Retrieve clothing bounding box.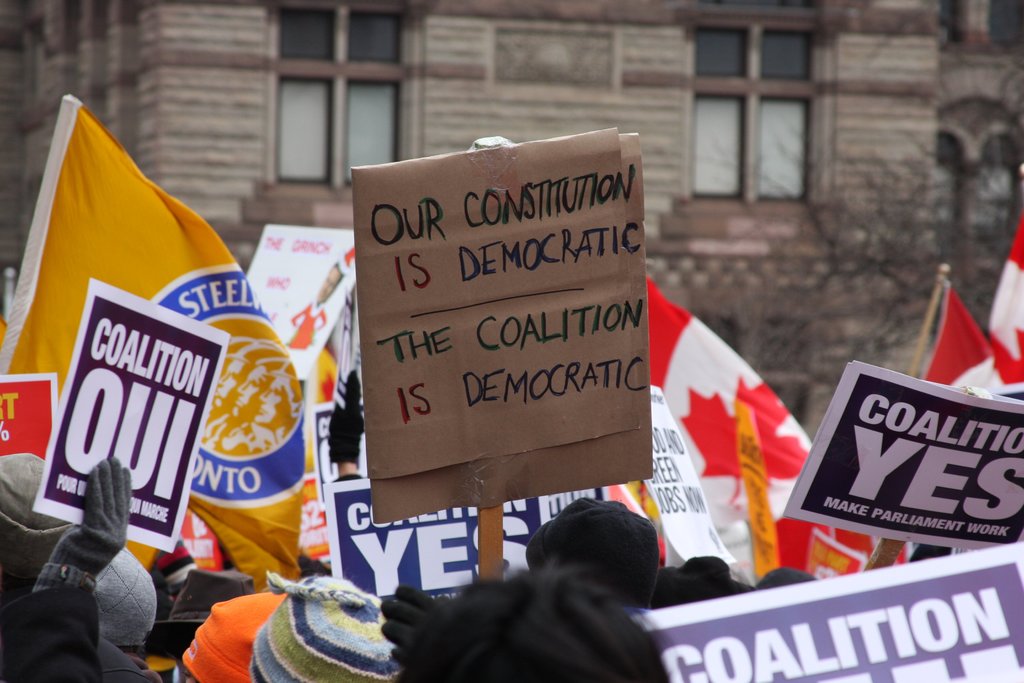
Bounding box: BBox(102, 639, 152, 682).
